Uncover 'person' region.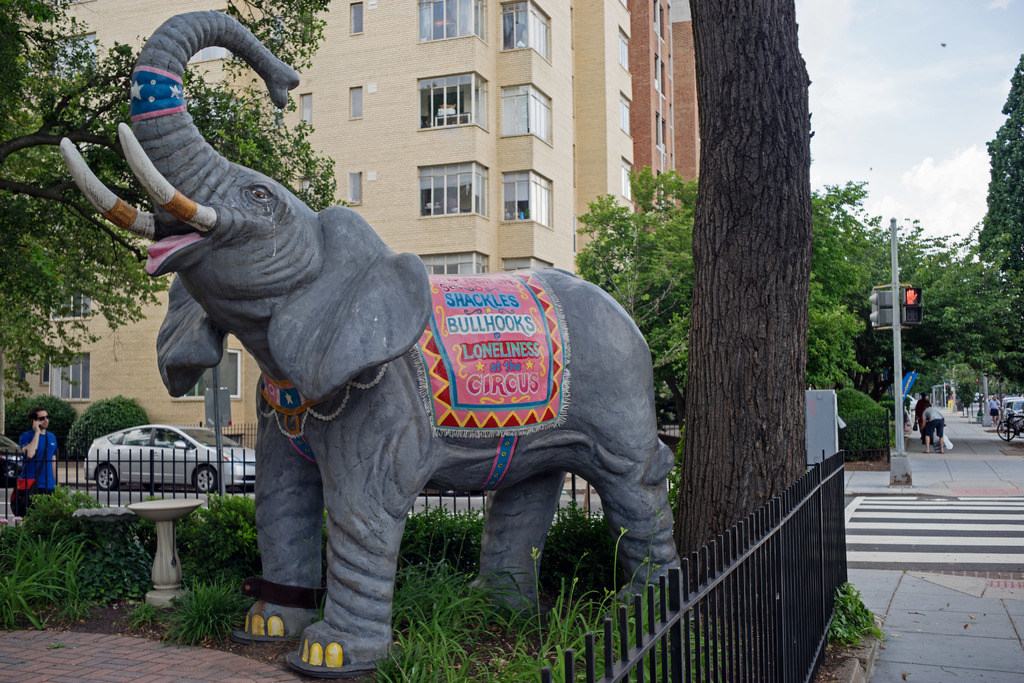
Uncovered: [left=9, top=403, right=58, bottom=519].
